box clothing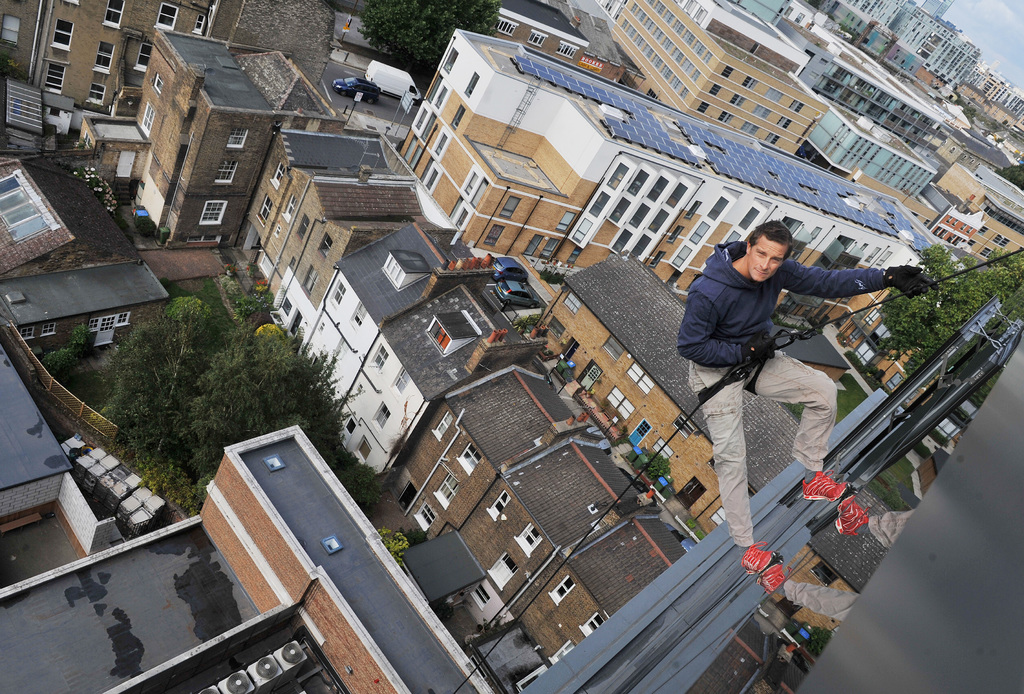
[left=675, top=208, right=895, bottom=521]
